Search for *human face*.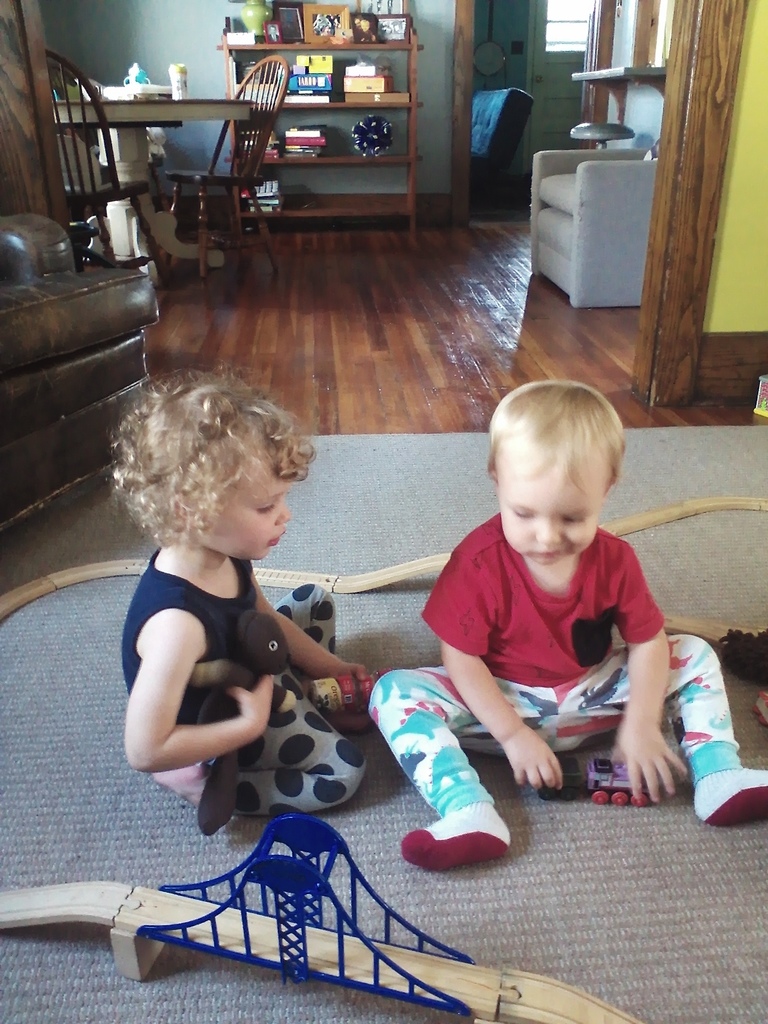
Found at left=212, top=440, right=296, bottom=559.
